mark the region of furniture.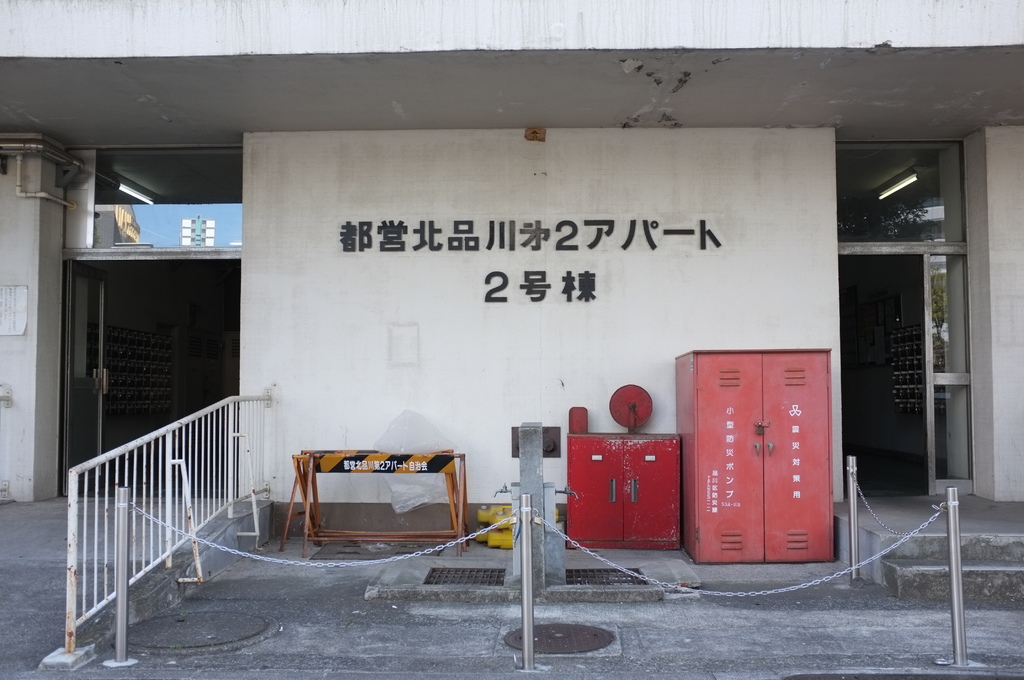
Region: {"x1": 674, "y1": 350, "x2": 836, "y2": 569}.
